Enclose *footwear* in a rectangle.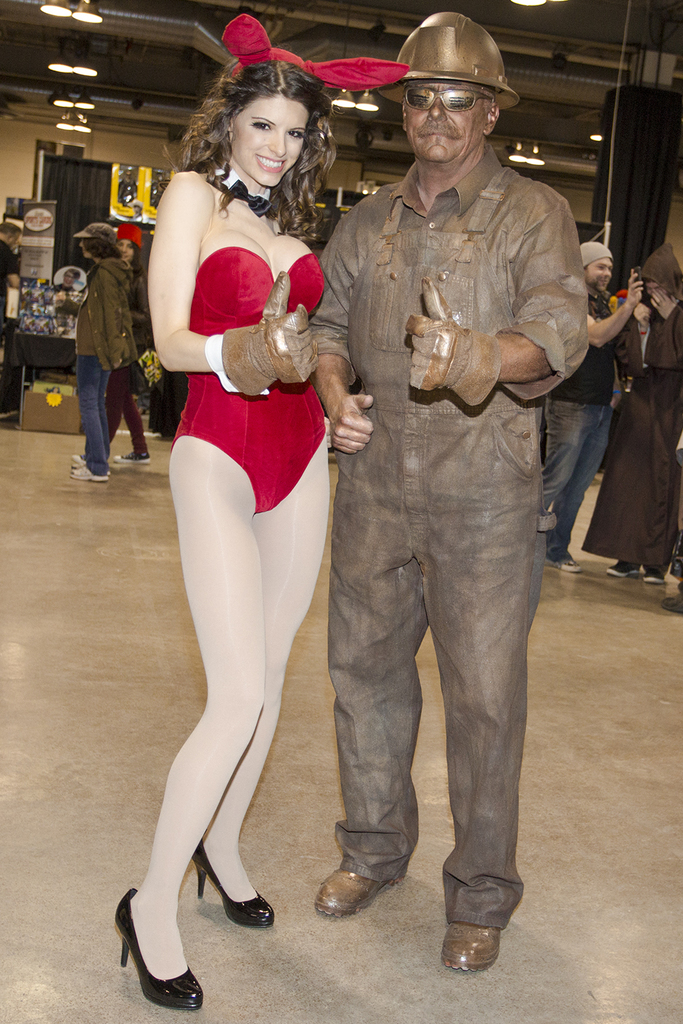
x1=0 y1=405 x2=16 y2=423.
